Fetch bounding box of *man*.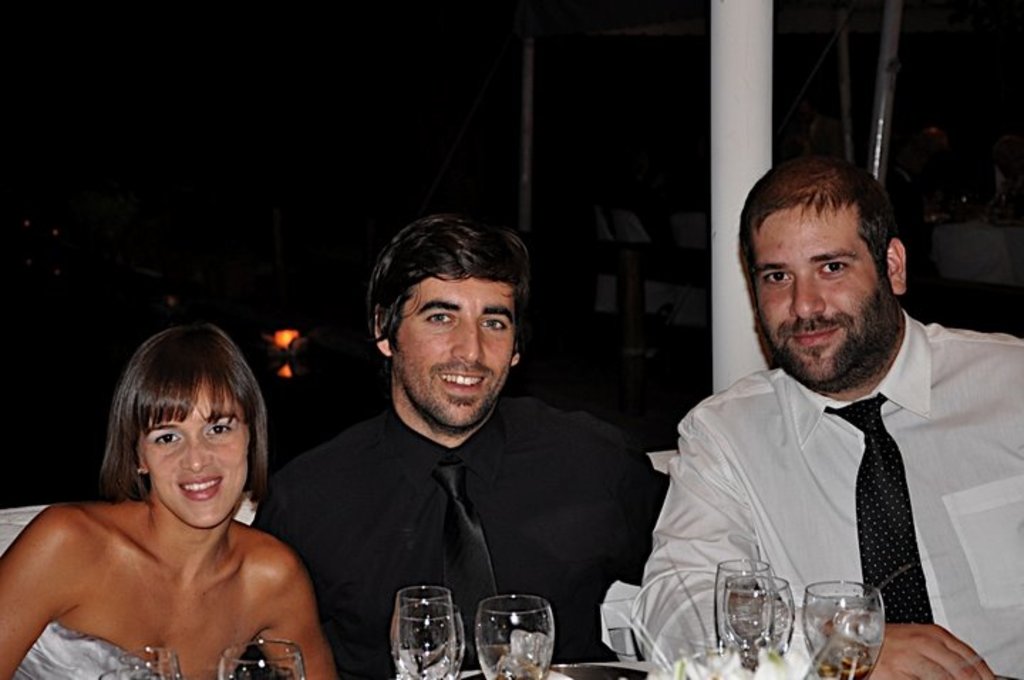
Bbox: BBox(624, 166, 1004, 659).
